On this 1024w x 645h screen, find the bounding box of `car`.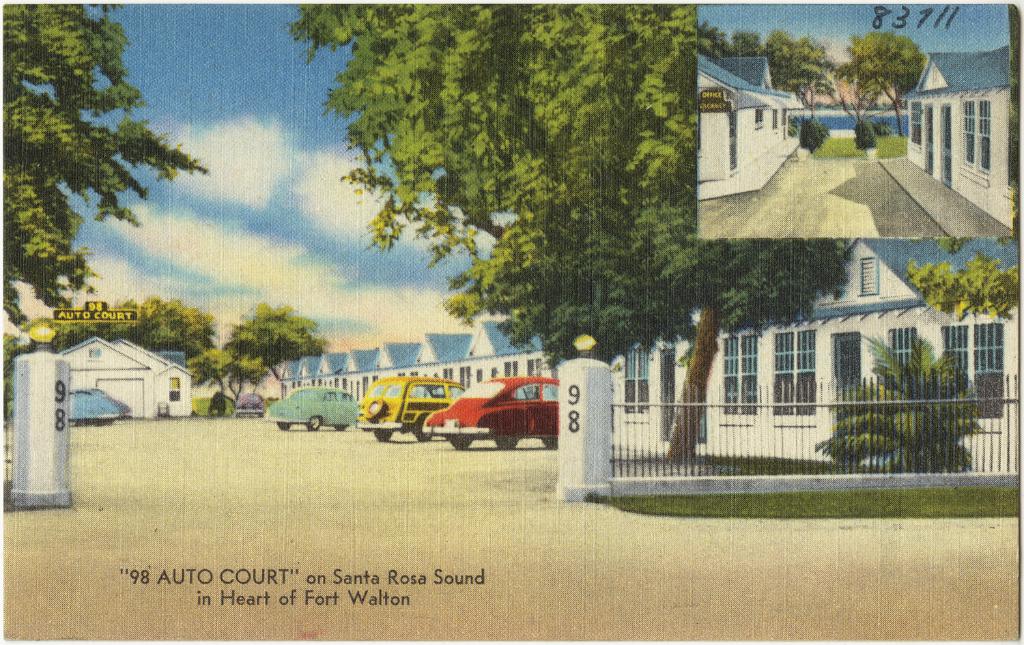
Bounding box: detection(12, 384, 131, 425).
